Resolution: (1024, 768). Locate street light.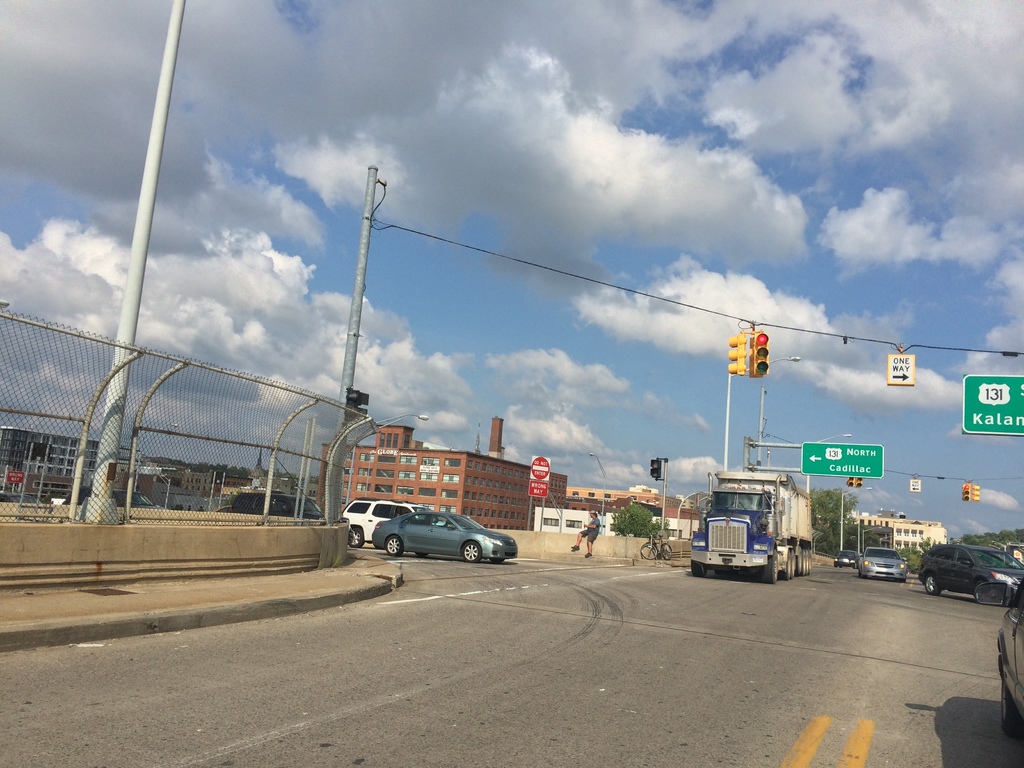
x1=752, y1=353, x2=797, y2=467.
